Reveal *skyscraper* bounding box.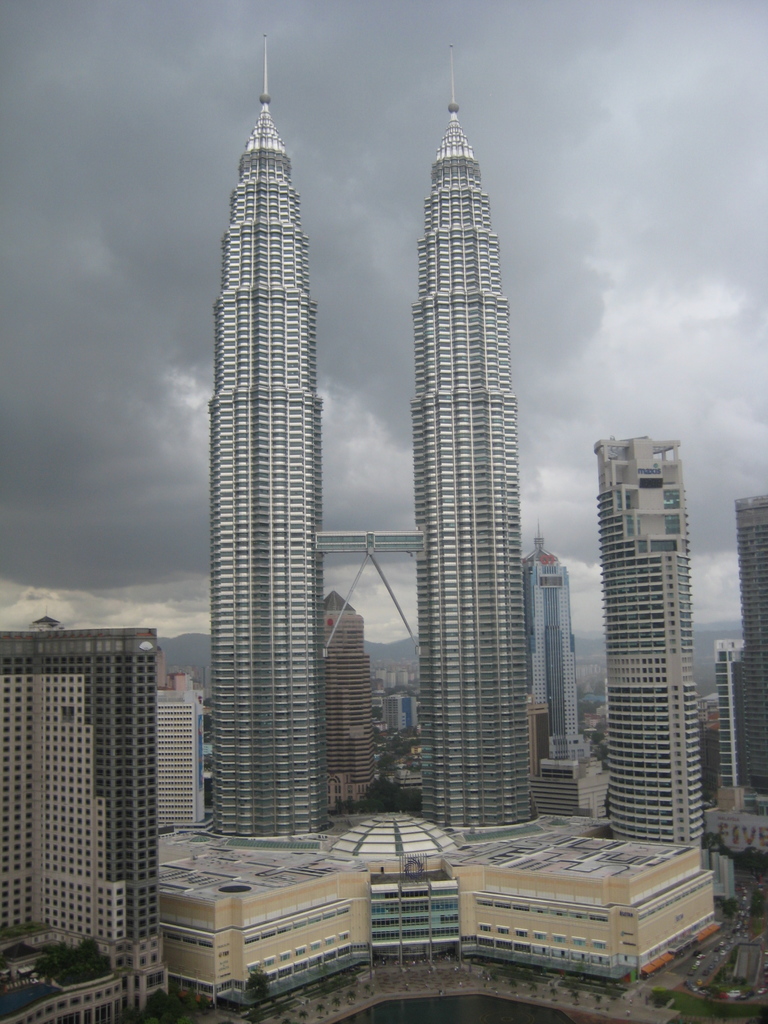
Revealed: l=717, t=633, r=750, b=804.
